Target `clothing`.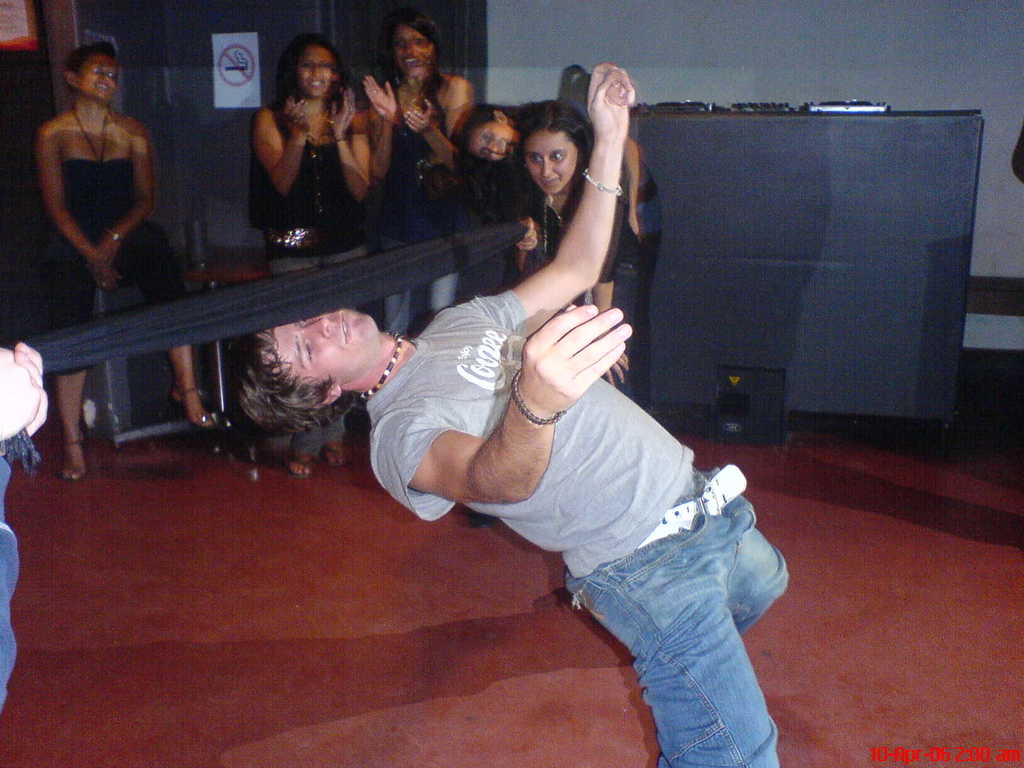
Target region: [382,81,460,346].
